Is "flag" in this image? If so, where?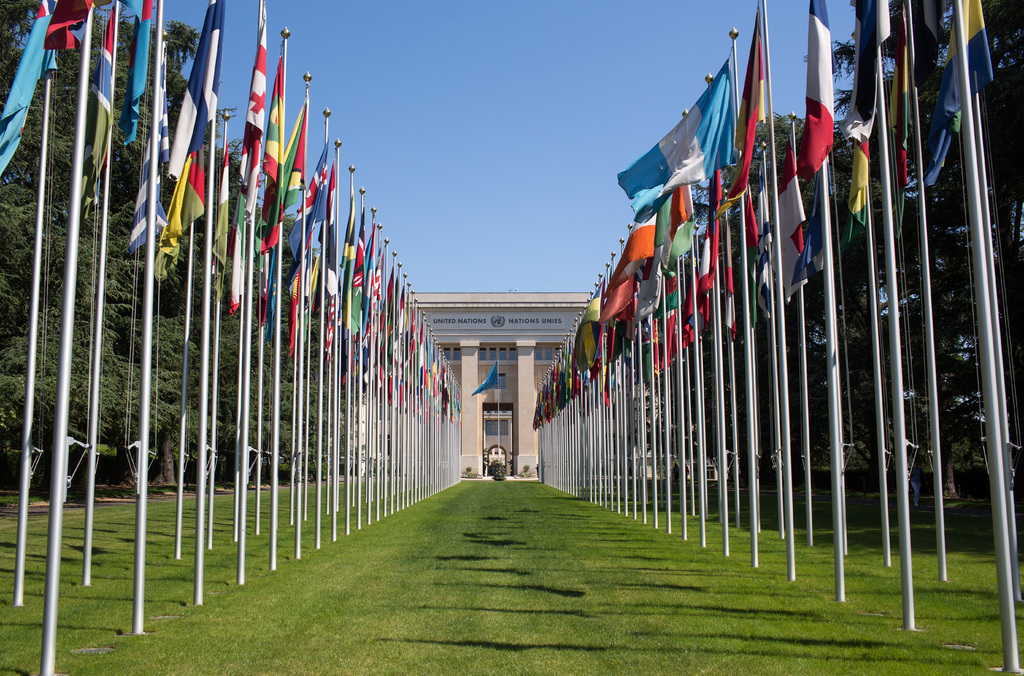
Yes, at BBox(263, 49, 284, 259).
